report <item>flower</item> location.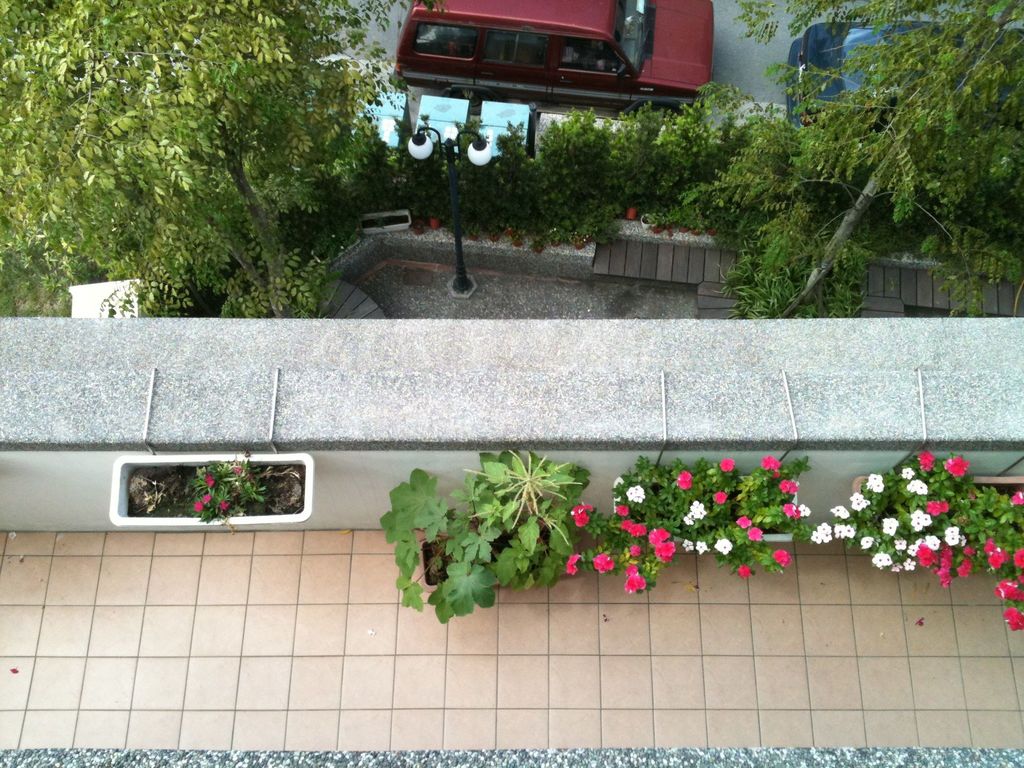
Report: l=961, t=546, r=980, b=559.
